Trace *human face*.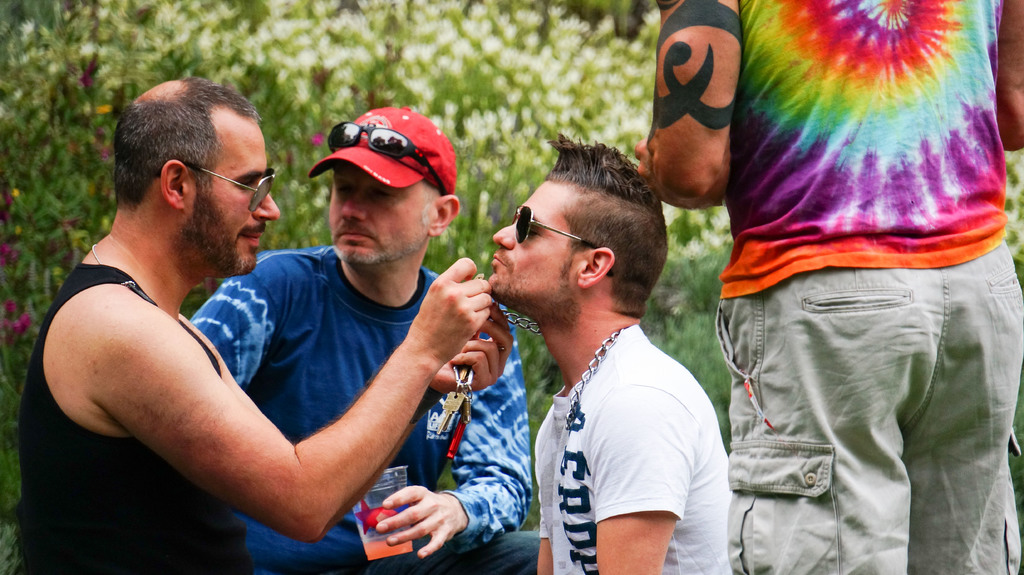
Traced to [left=329, top=162, right=435, bottom=270].
